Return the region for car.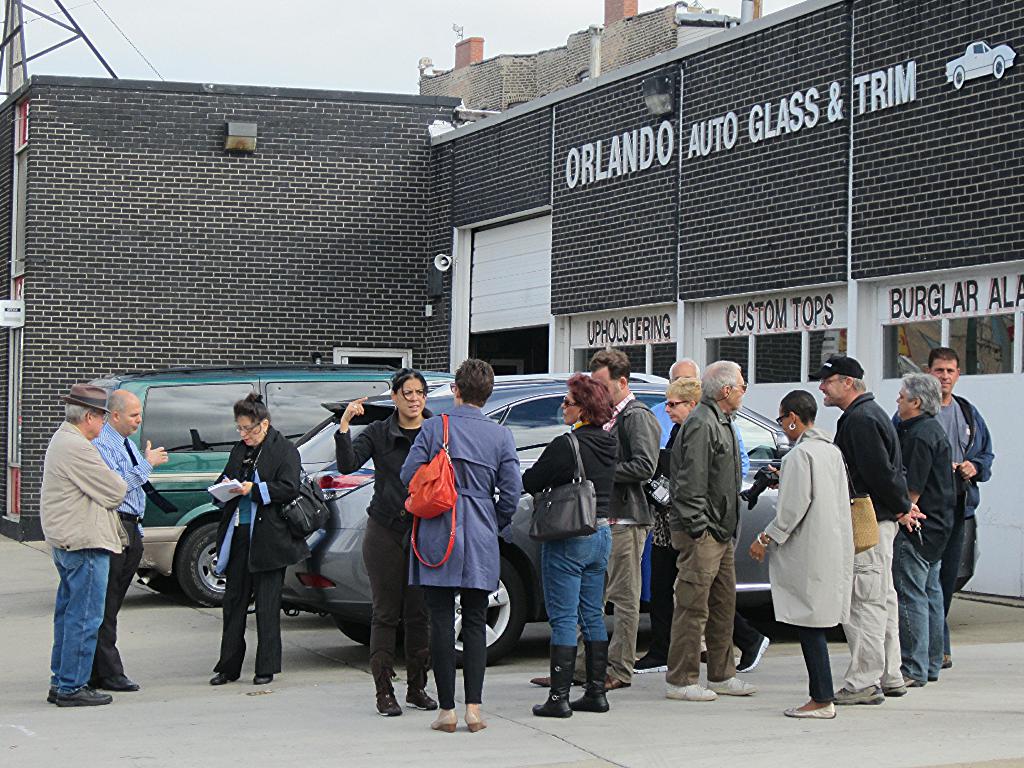
[385, 370, 668, 392].
